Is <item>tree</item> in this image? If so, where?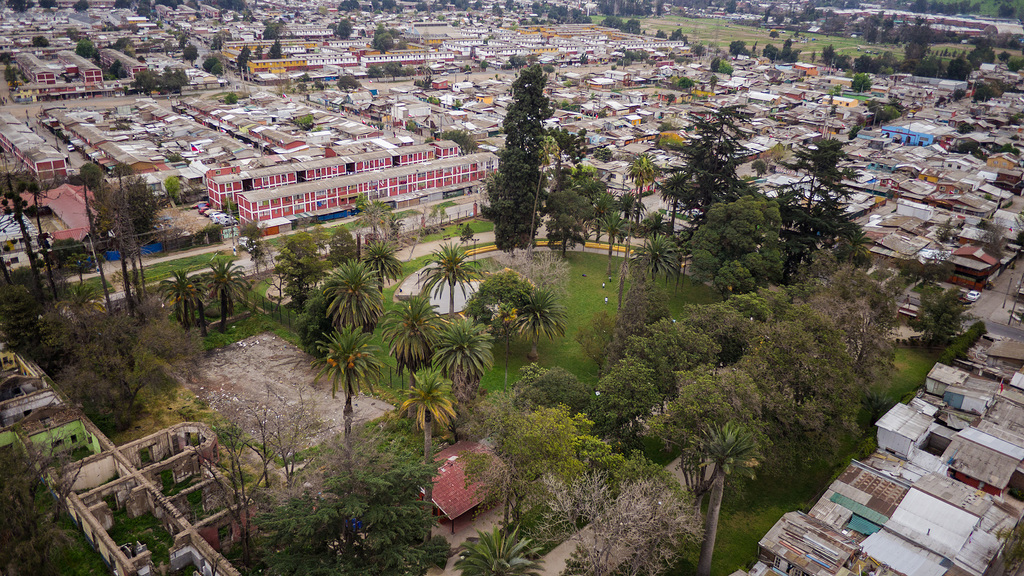
Yes, at x1=235 y1=47 x2=252 y2=76.
